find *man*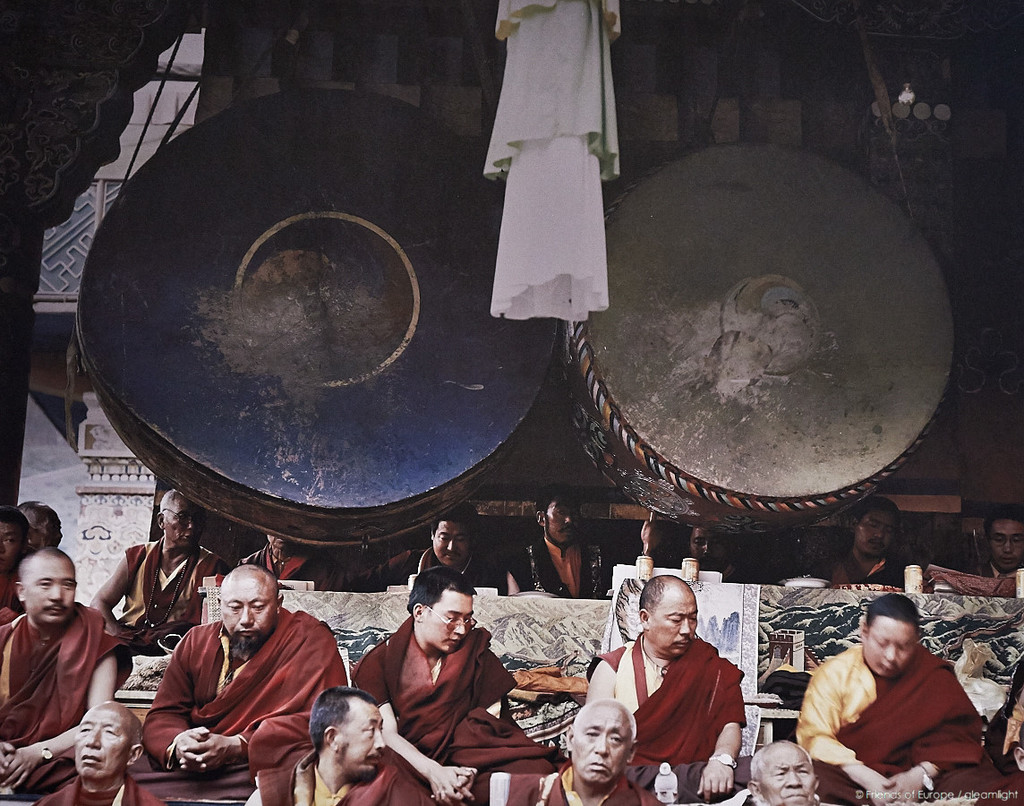
box=[499, 482, 628, 605]
